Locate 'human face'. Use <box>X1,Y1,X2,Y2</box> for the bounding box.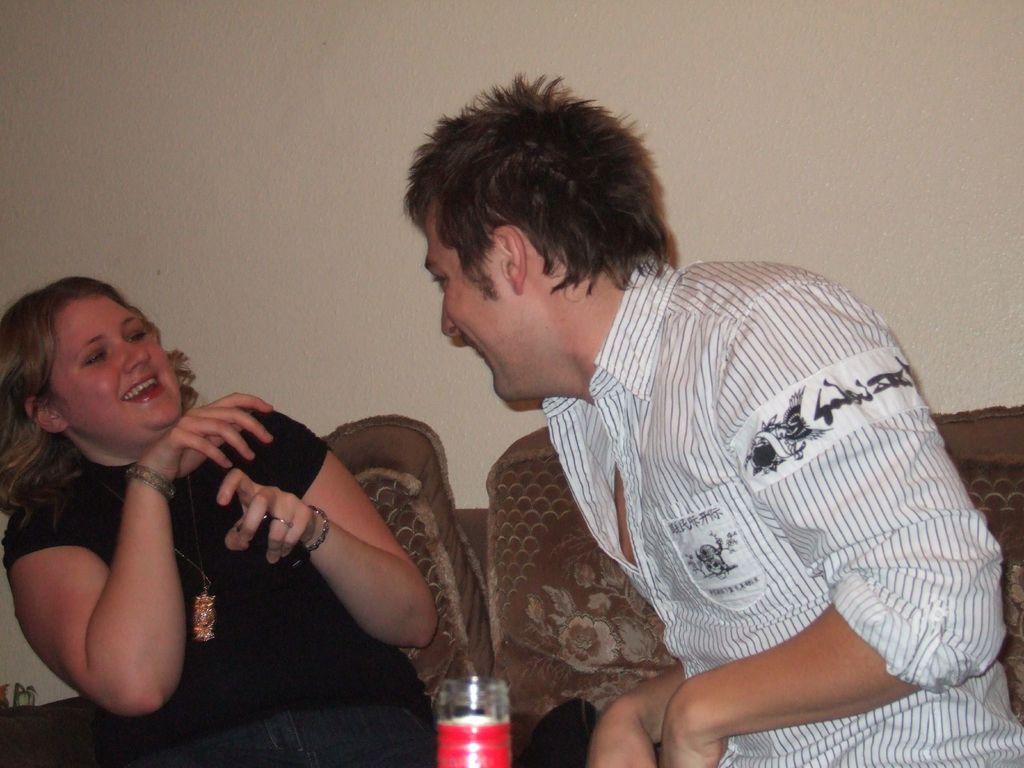
<box>423,208,540,401</box>.
